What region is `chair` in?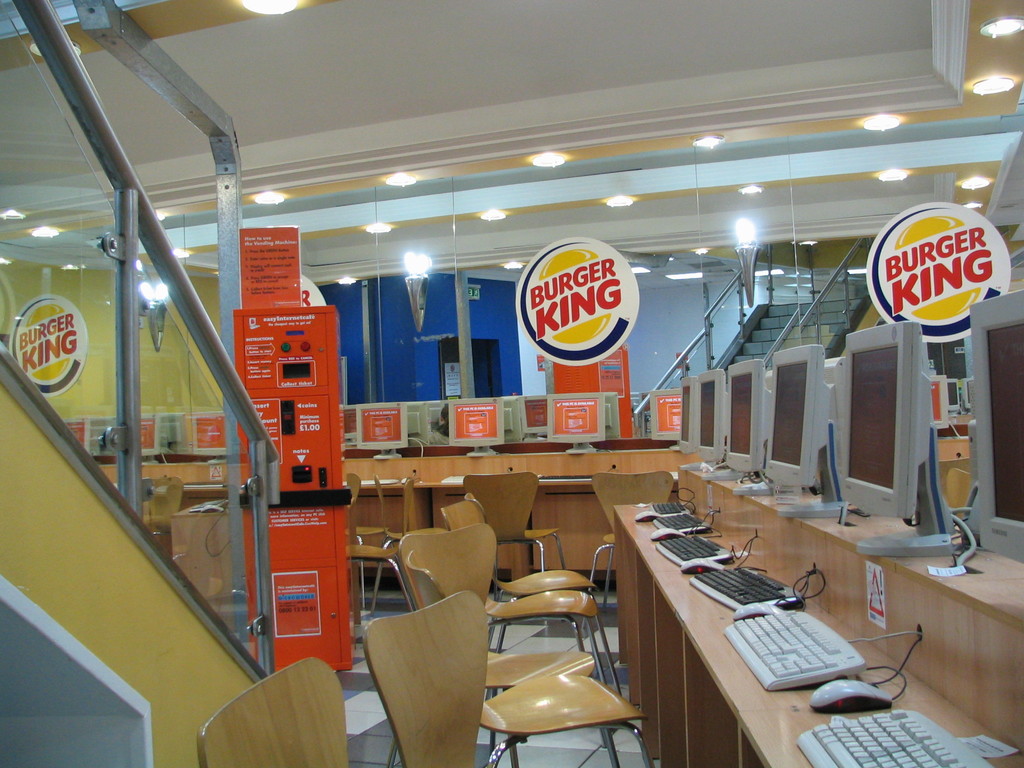
(x1=439, y1=500, x2=609, y2=688).
